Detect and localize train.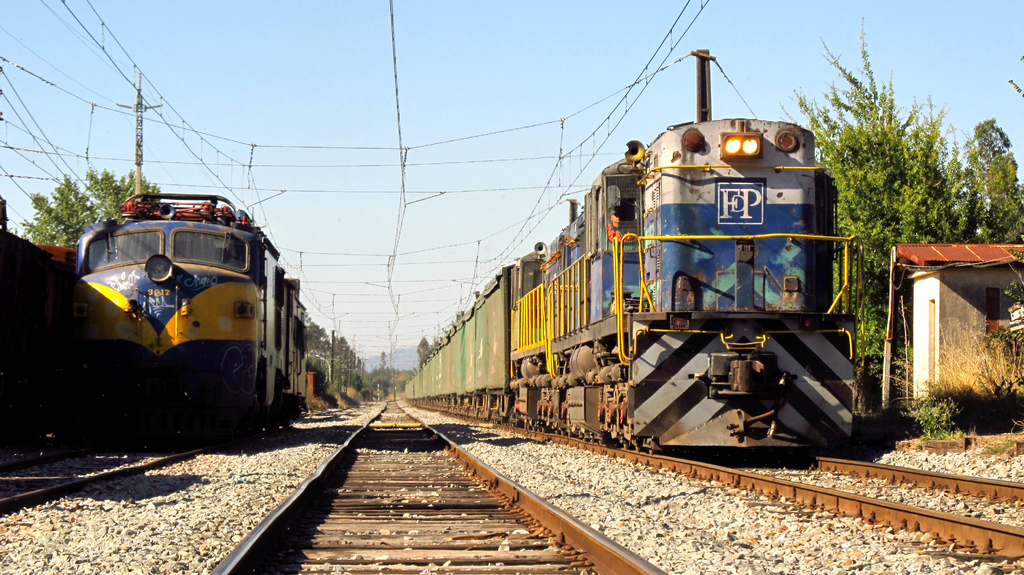
Localized at 65,191,308,435.
